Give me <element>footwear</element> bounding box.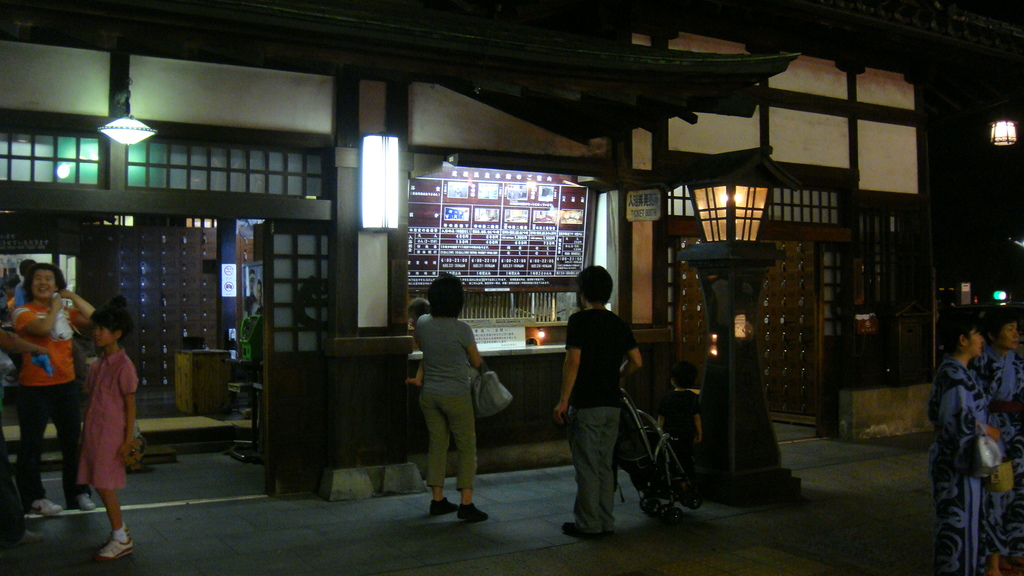
Rect(108, 527, 134, 540).
